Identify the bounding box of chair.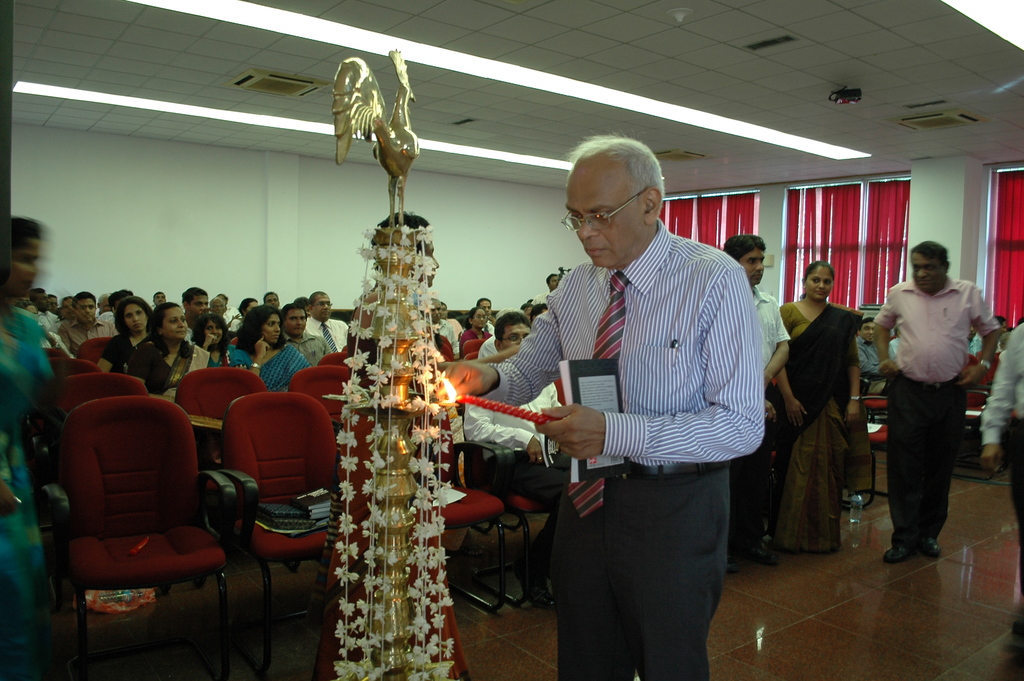
pyautogui.locateOnScreen(51, 353, 101, 378).
